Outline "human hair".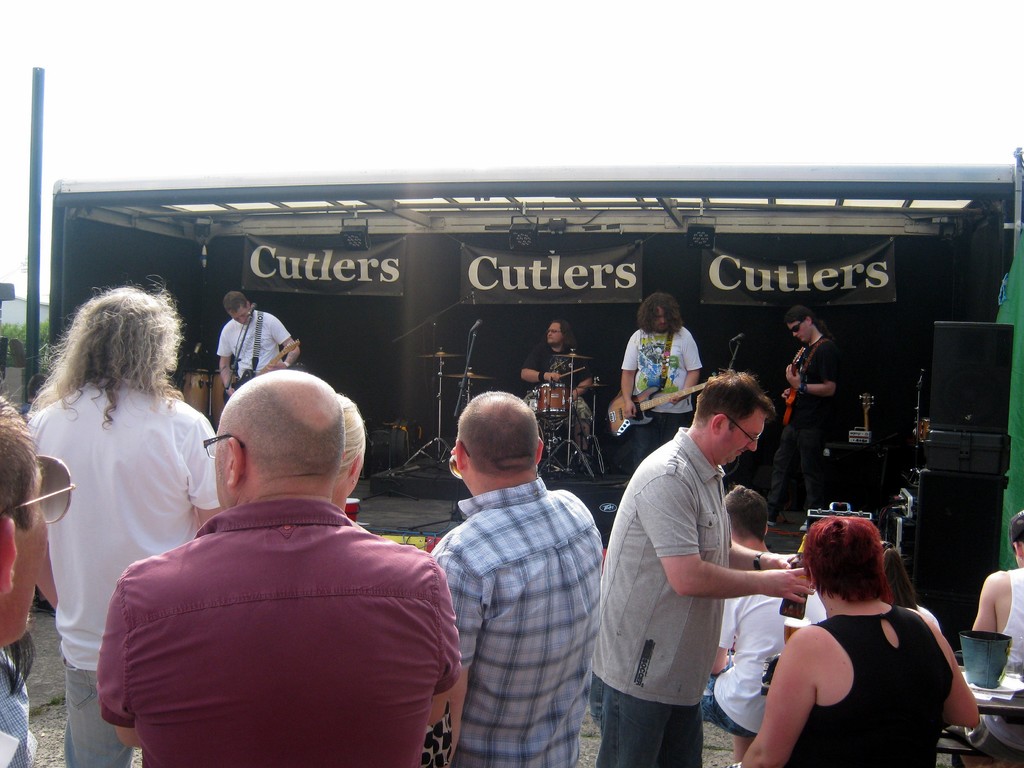
Outline: bbox(217, 373, 341, 480).
